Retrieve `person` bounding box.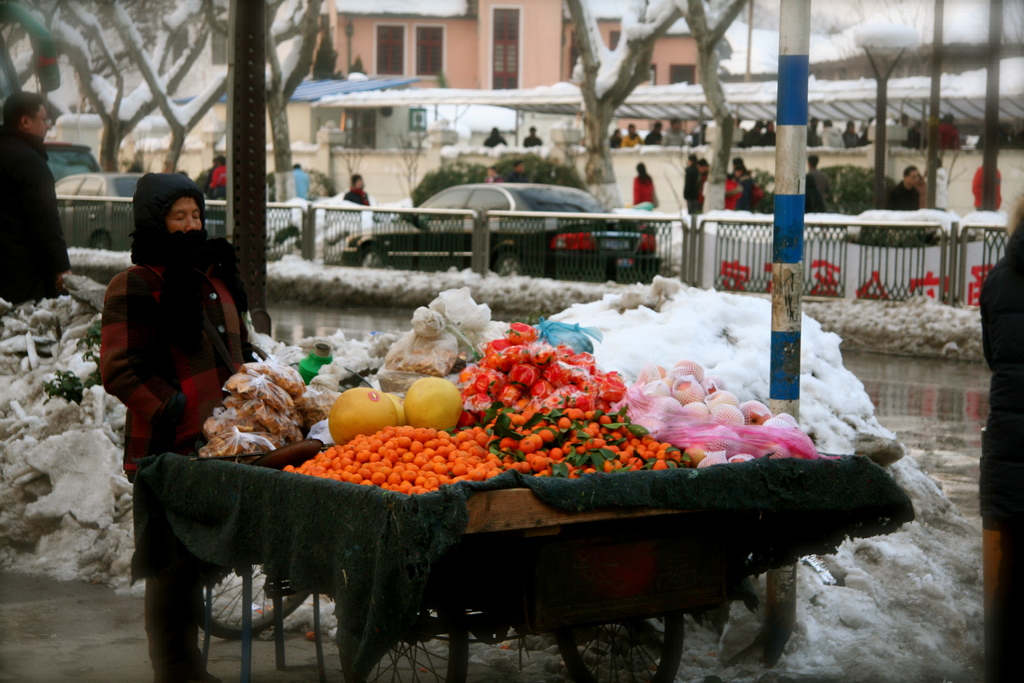
Bounding box: box(932, 109, 964, 149).
